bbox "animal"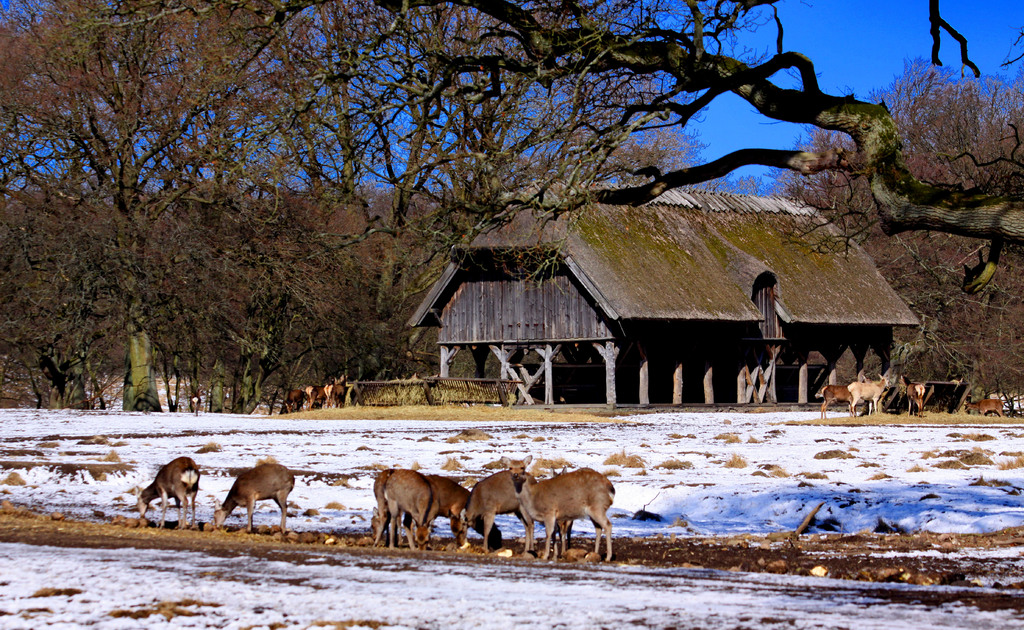
<region>893, 369, 922, 416</region>
